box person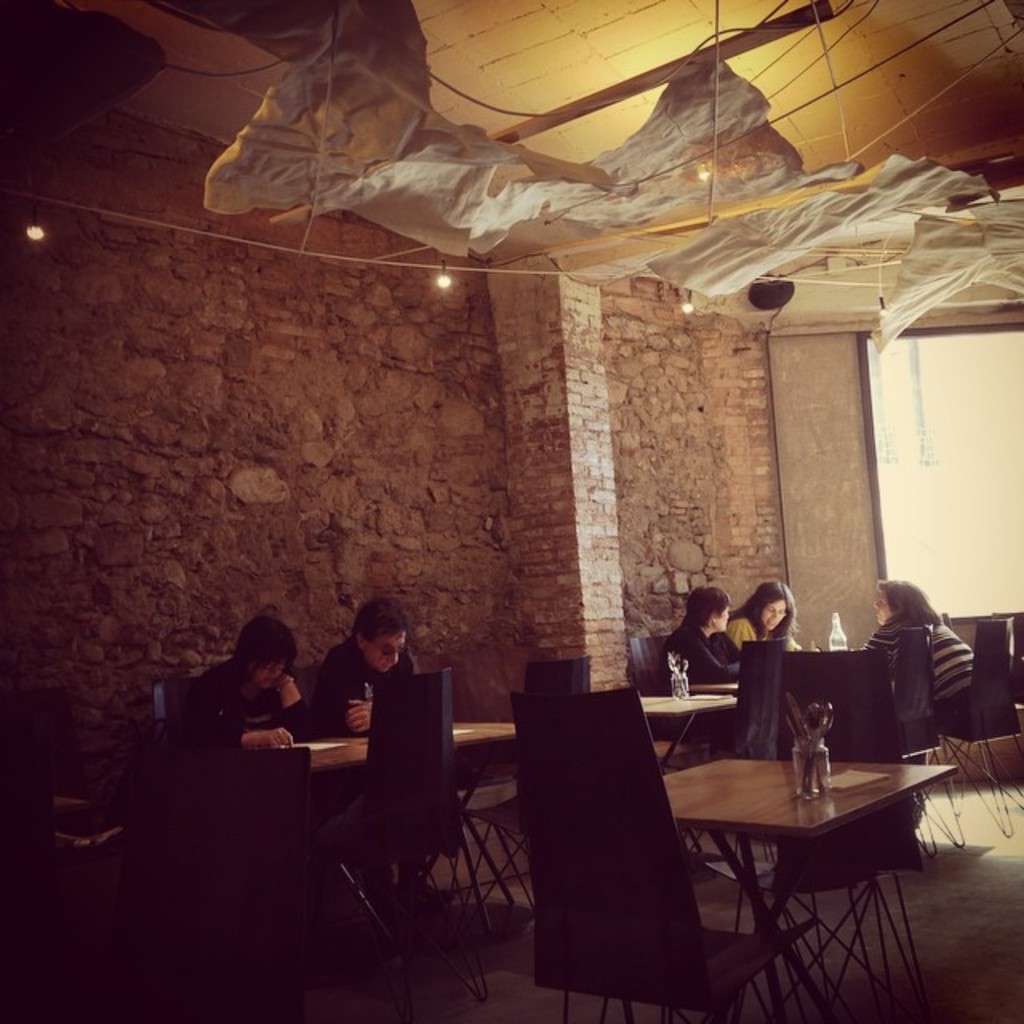
box(659, 586, 741, 698)
